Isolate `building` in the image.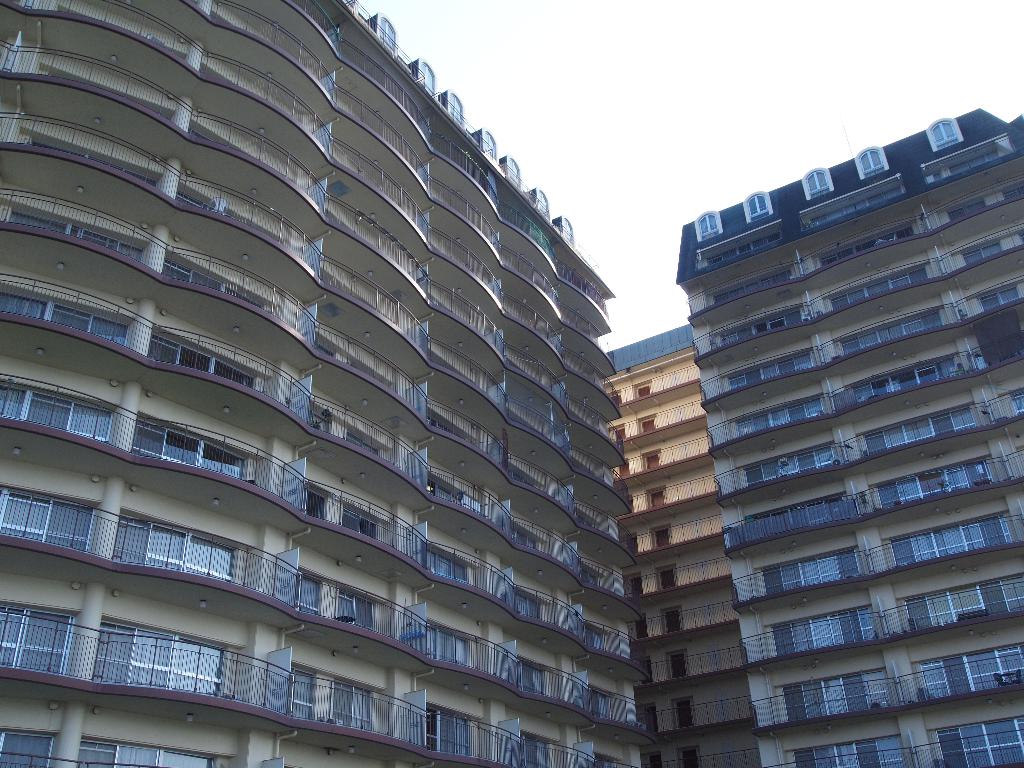
Isolated region: 688,108,1023,767.
